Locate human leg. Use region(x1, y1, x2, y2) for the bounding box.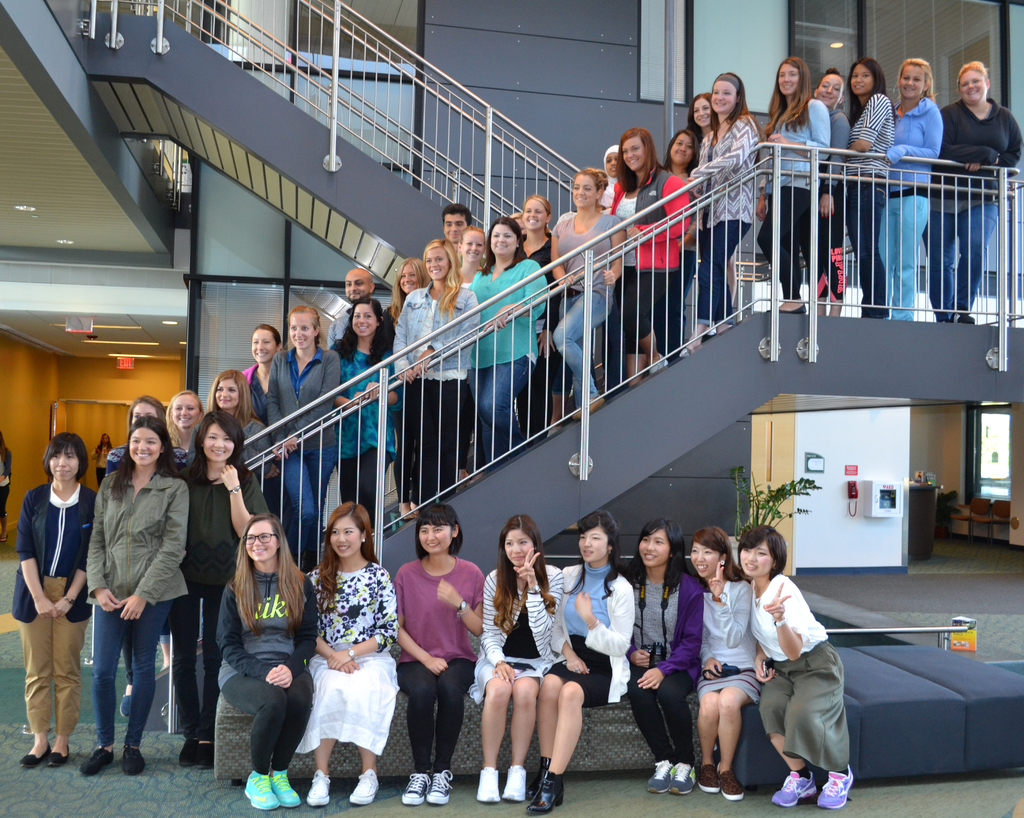
region(234, 657, 306, 810).
